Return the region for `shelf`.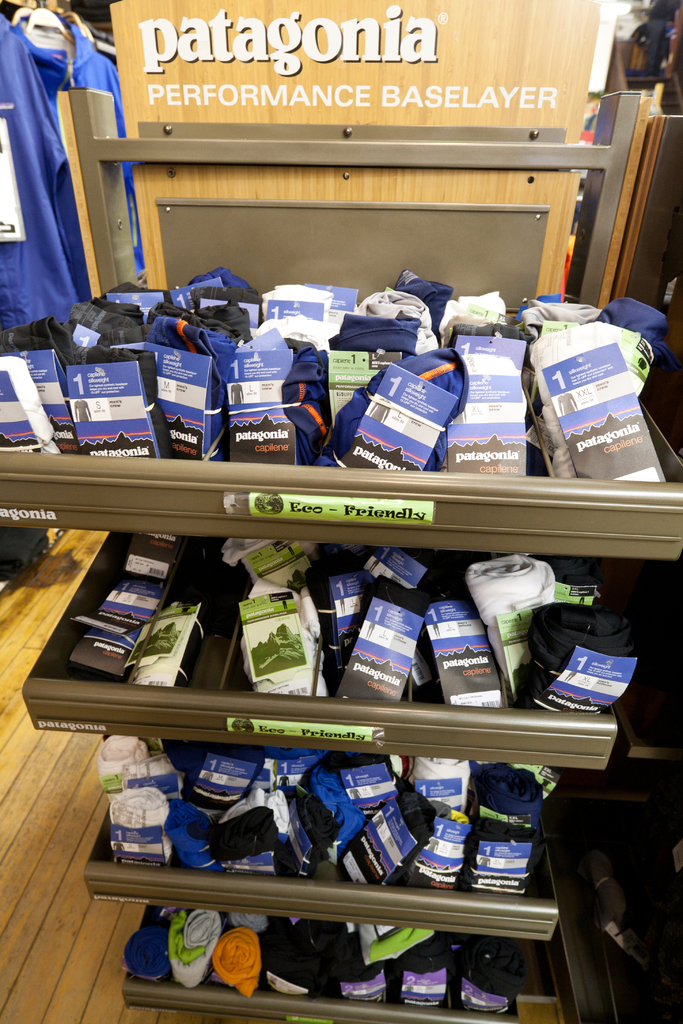
{"x1": 16, "y1": 526, "x2": 632, "y2": 735}.
